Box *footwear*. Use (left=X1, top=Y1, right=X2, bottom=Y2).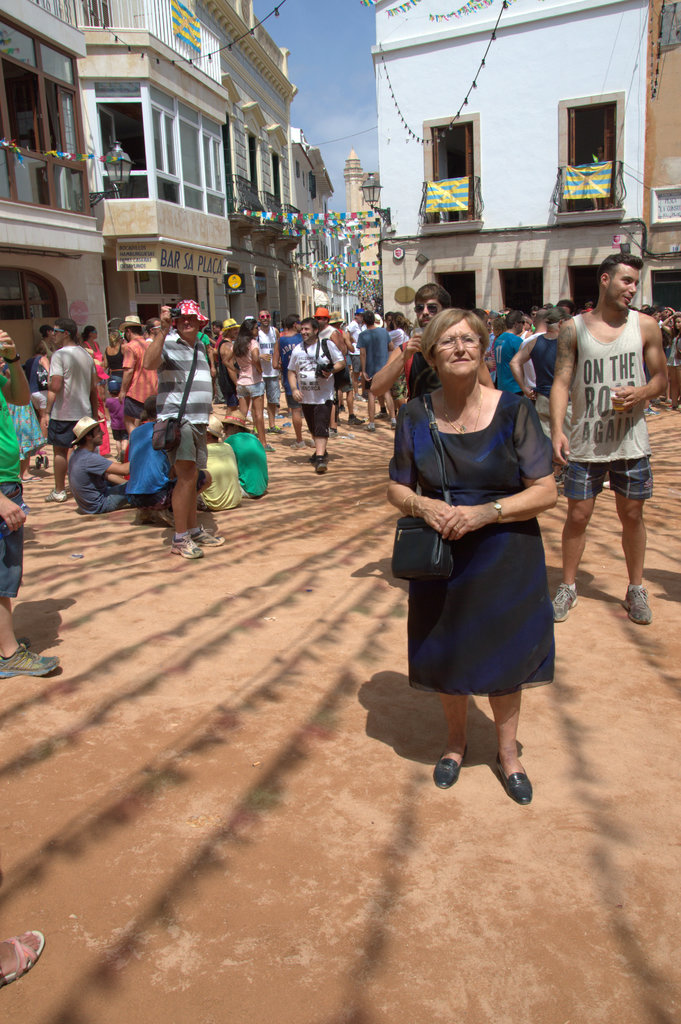
(left=44, top=489, right=69, bottom=501).
